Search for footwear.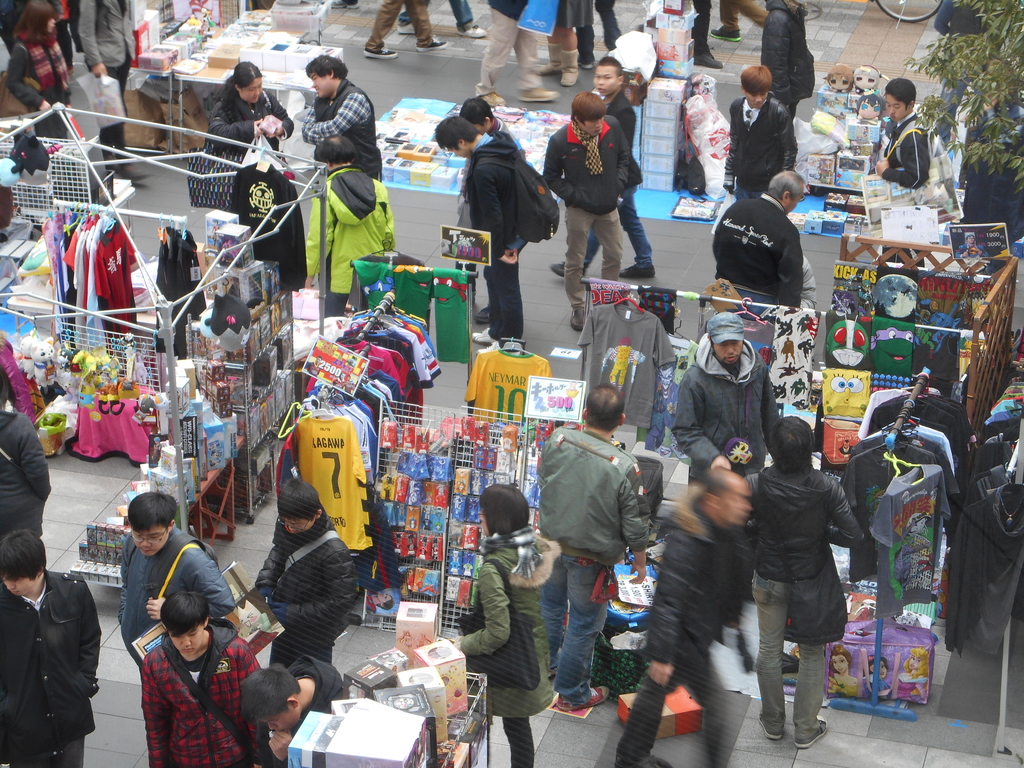
Found at bbox(548, 262, 585, 281).
